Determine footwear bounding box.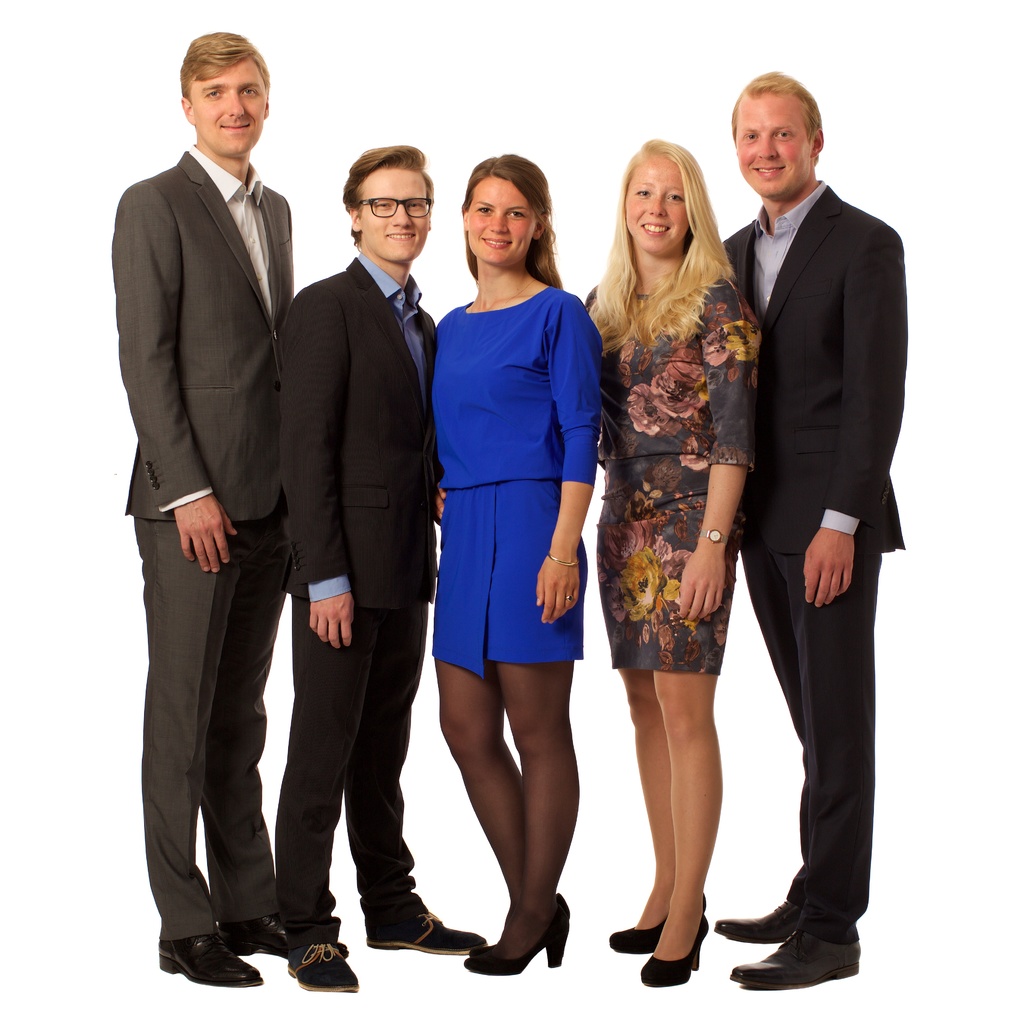
Determined: 463,893,568,980.
